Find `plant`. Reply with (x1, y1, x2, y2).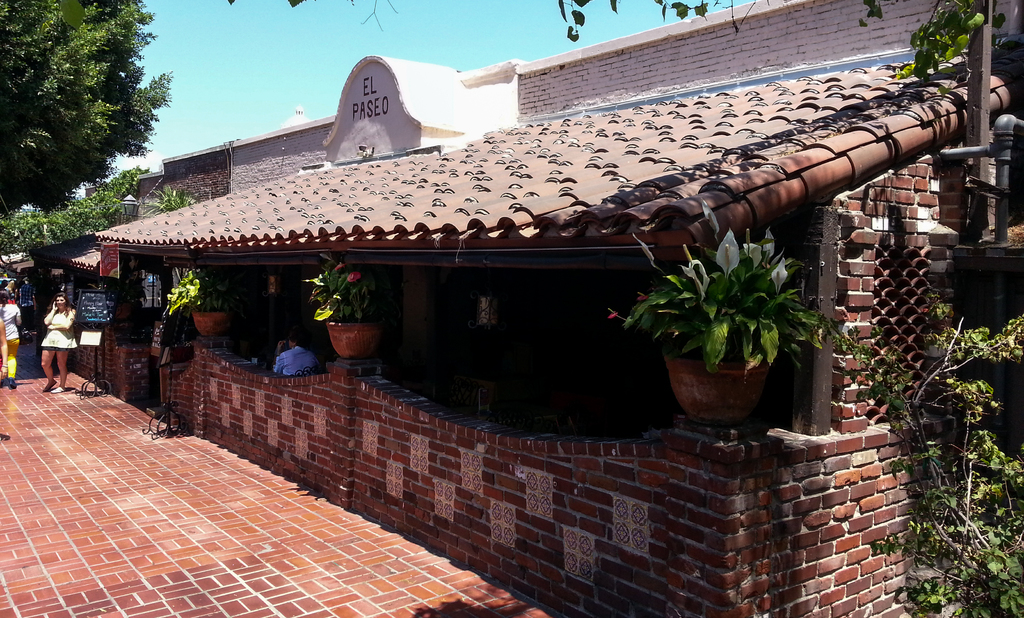
(164, 271, 229, 319).
